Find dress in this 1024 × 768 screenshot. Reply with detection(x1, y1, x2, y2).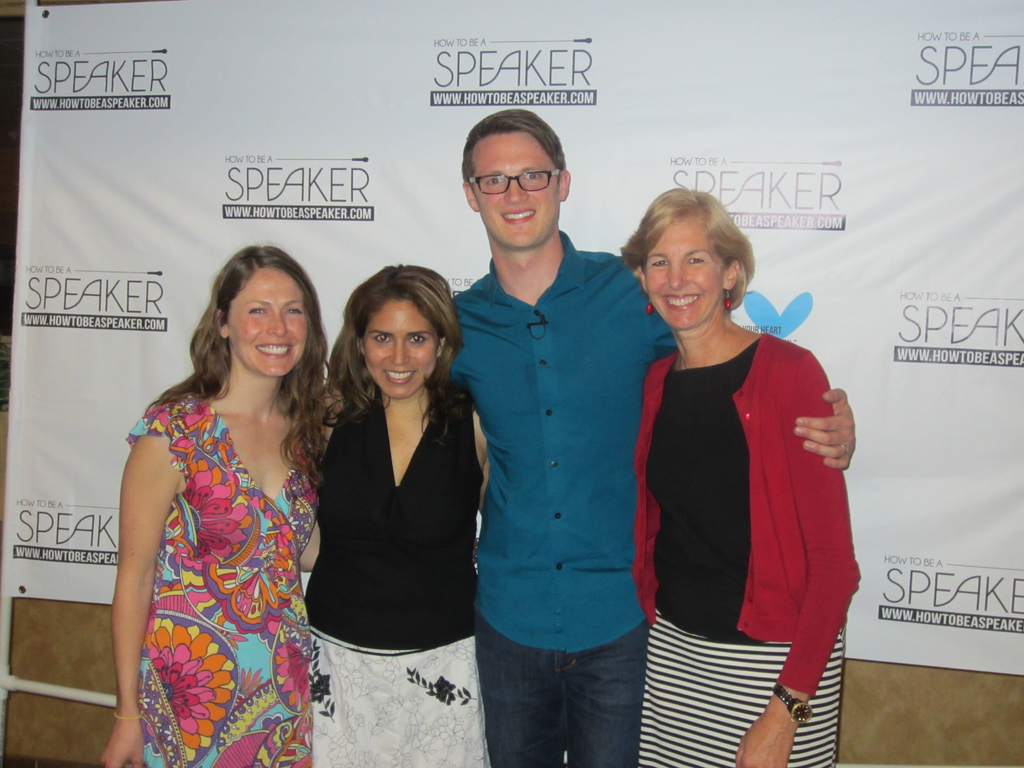
detection(120, 388, 323, 767).
